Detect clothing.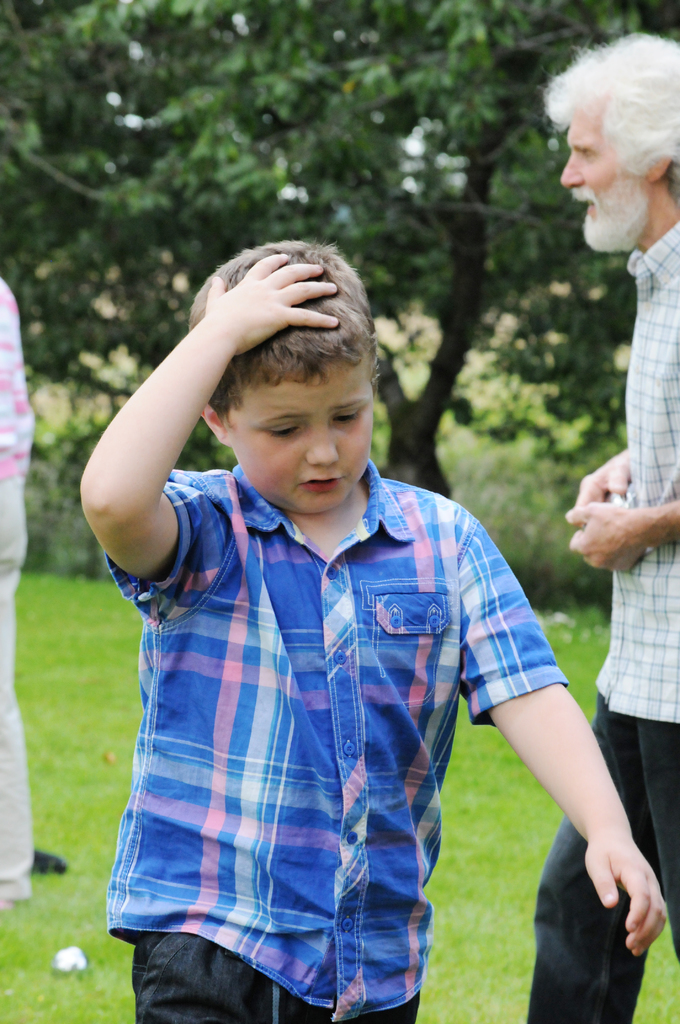
Detected at x1=536 y1=211 x2=679 y2=1023.
